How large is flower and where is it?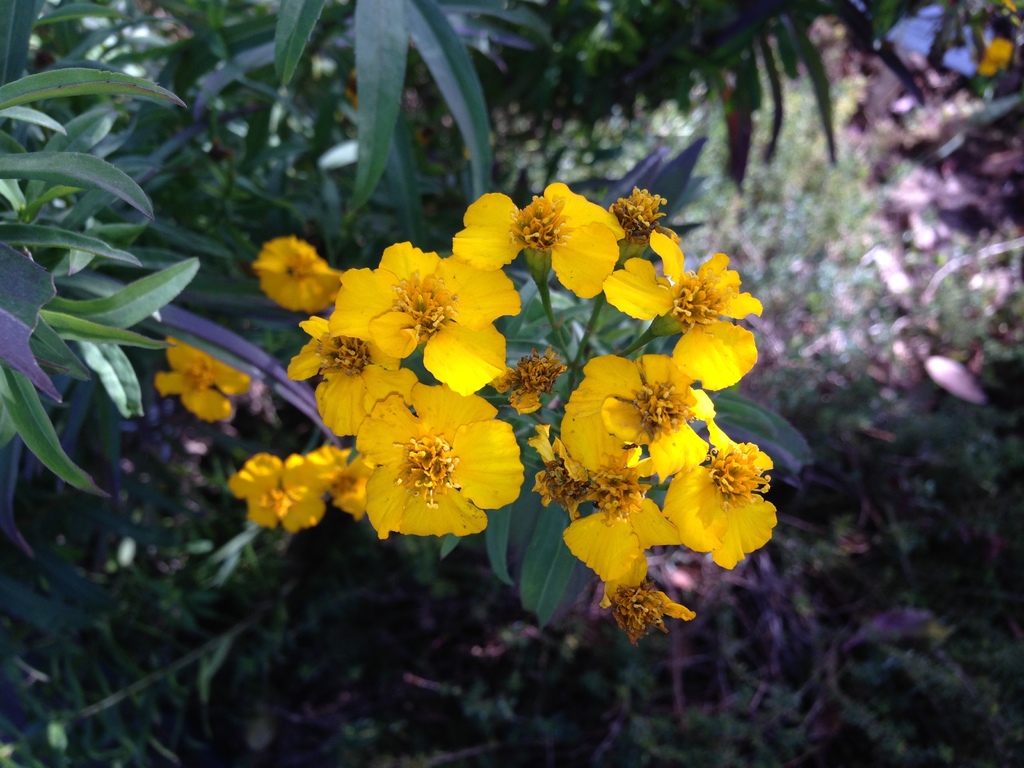
Bounding box: [left=975, top=35, right=1014, bottom=80].
